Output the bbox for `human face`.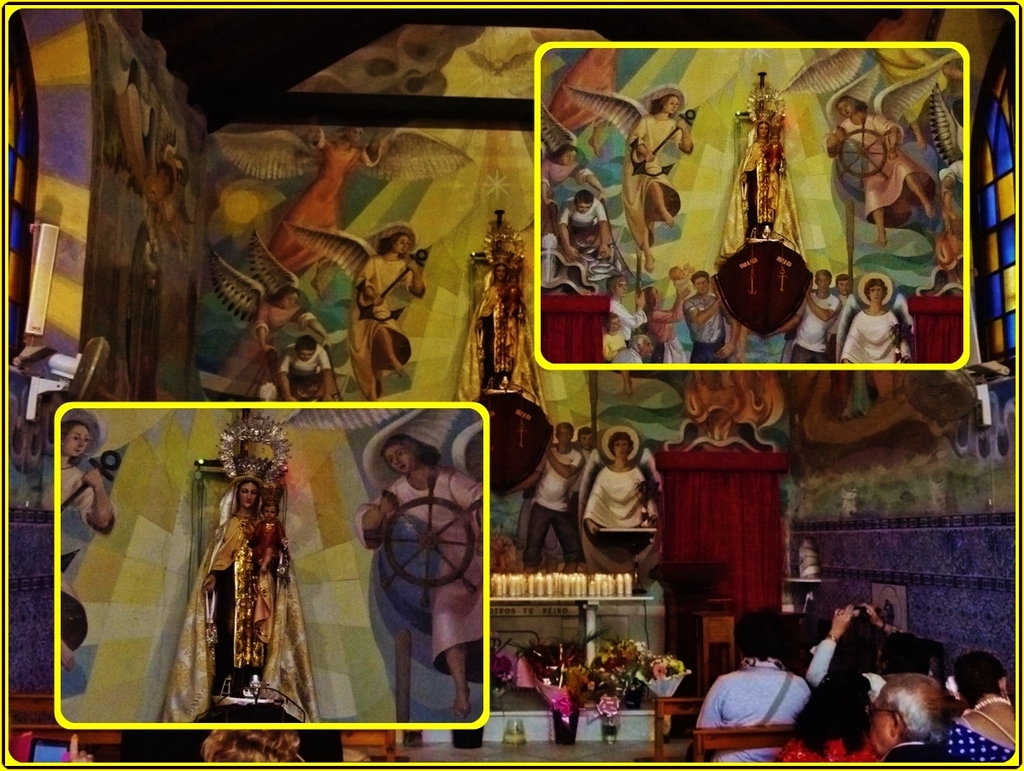
locate(613, 317, 621, 332).
